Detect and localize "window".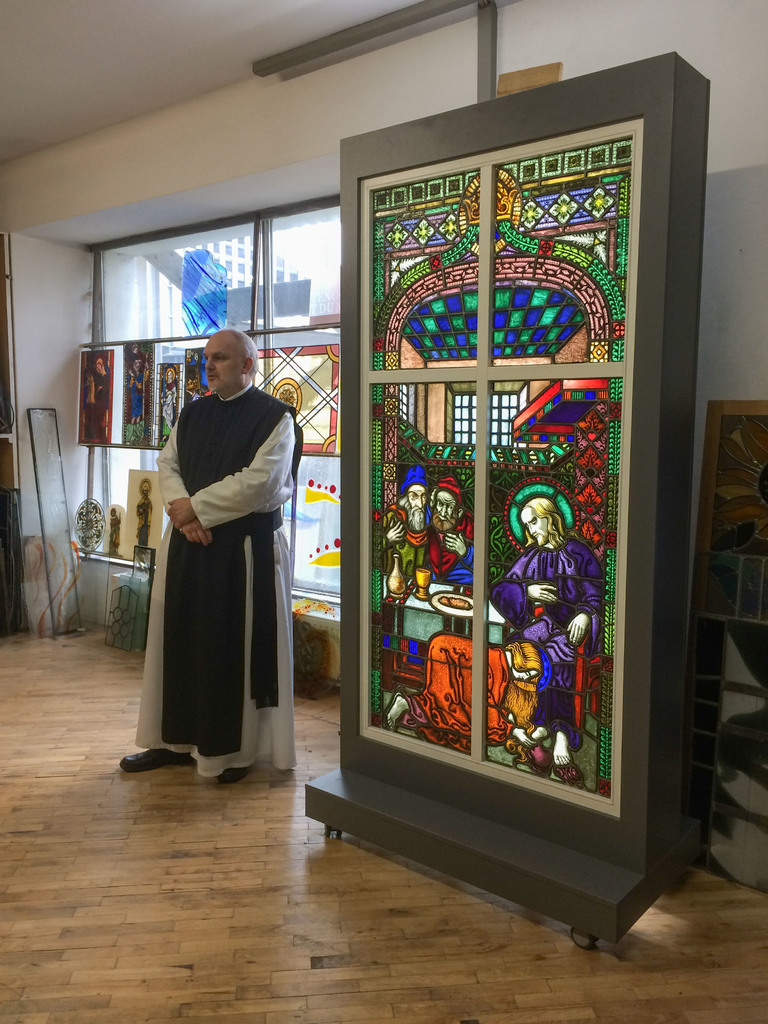
Localized at l=237, t=247, r=244, b=256.
